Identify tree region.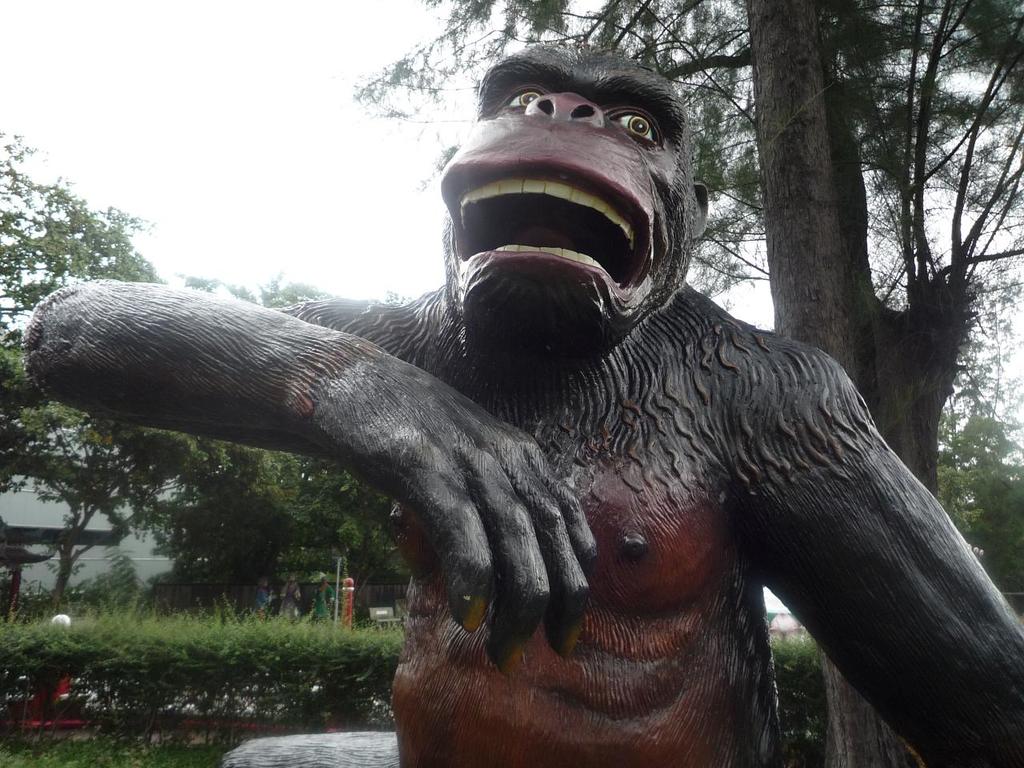
Region: <bbox>349, 0, 1023, 767</bbox>.
